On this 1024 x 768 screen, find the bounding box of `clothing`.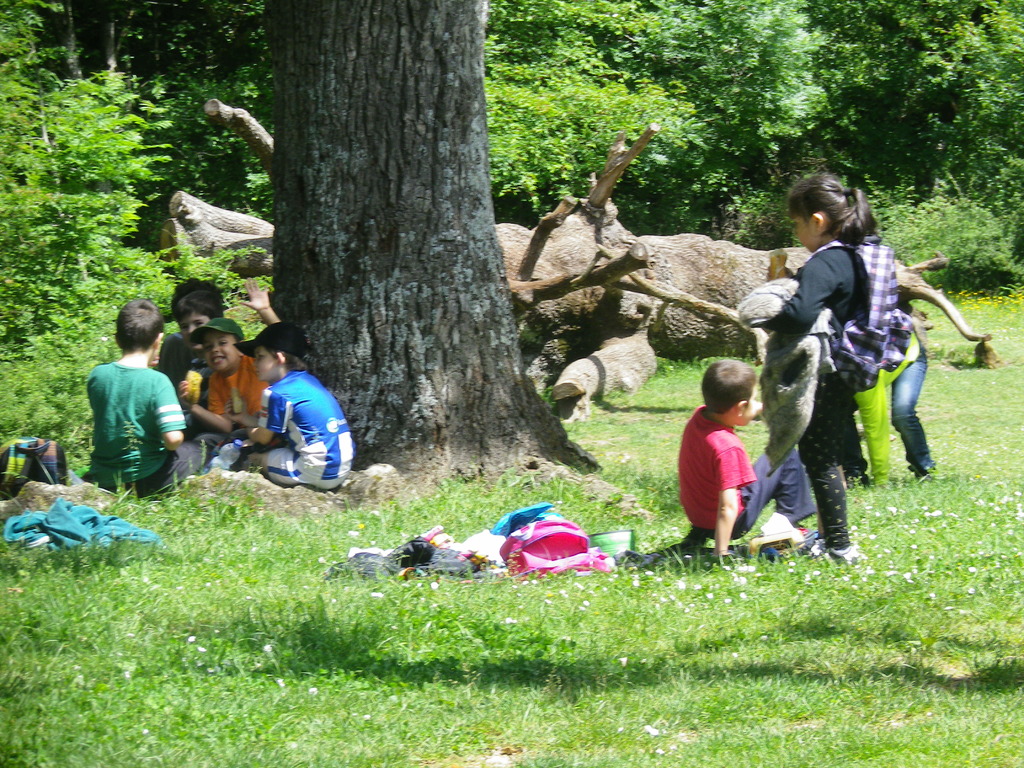
Bounding box: [154,331,188,388].
